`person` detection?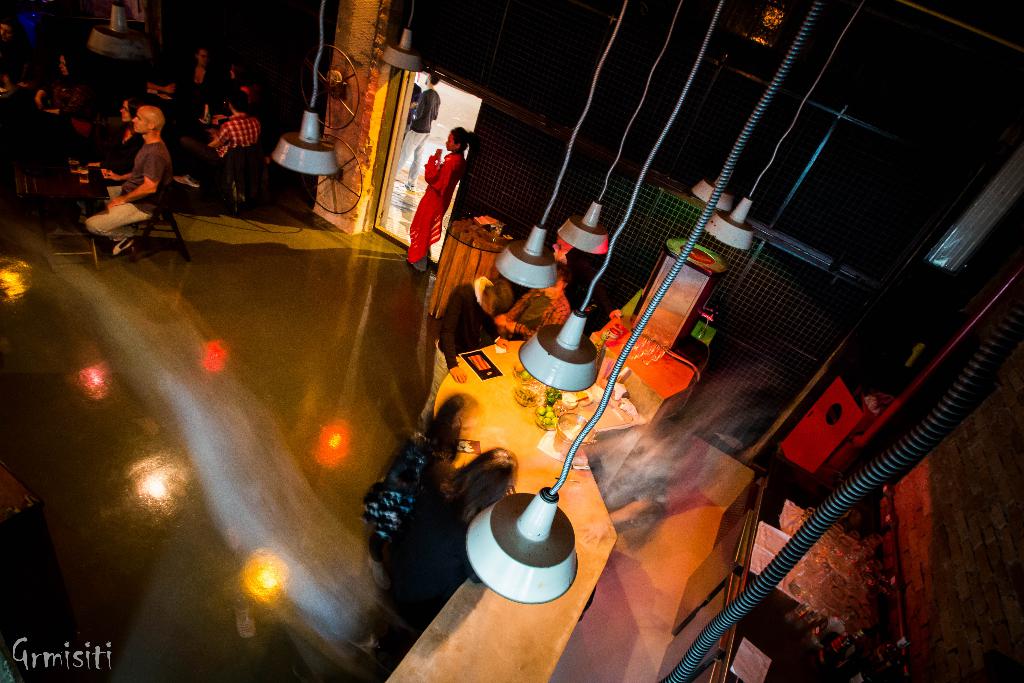
Rect(0, 71, 63, 169)
